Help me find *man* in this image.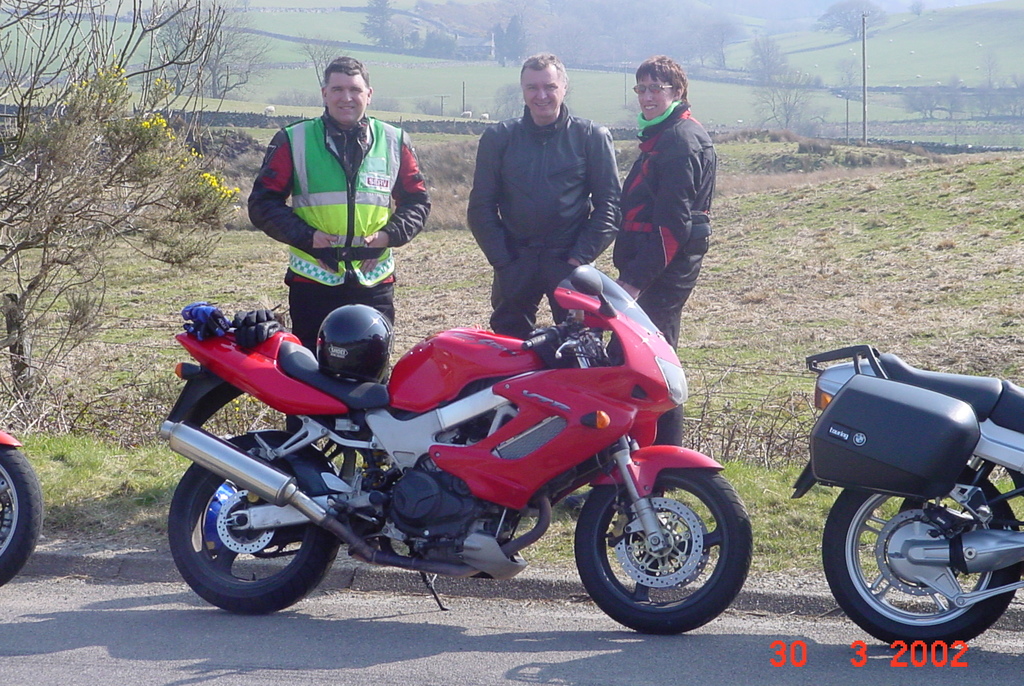
Found it: left=244, top=54, right=433, bottom=398.
